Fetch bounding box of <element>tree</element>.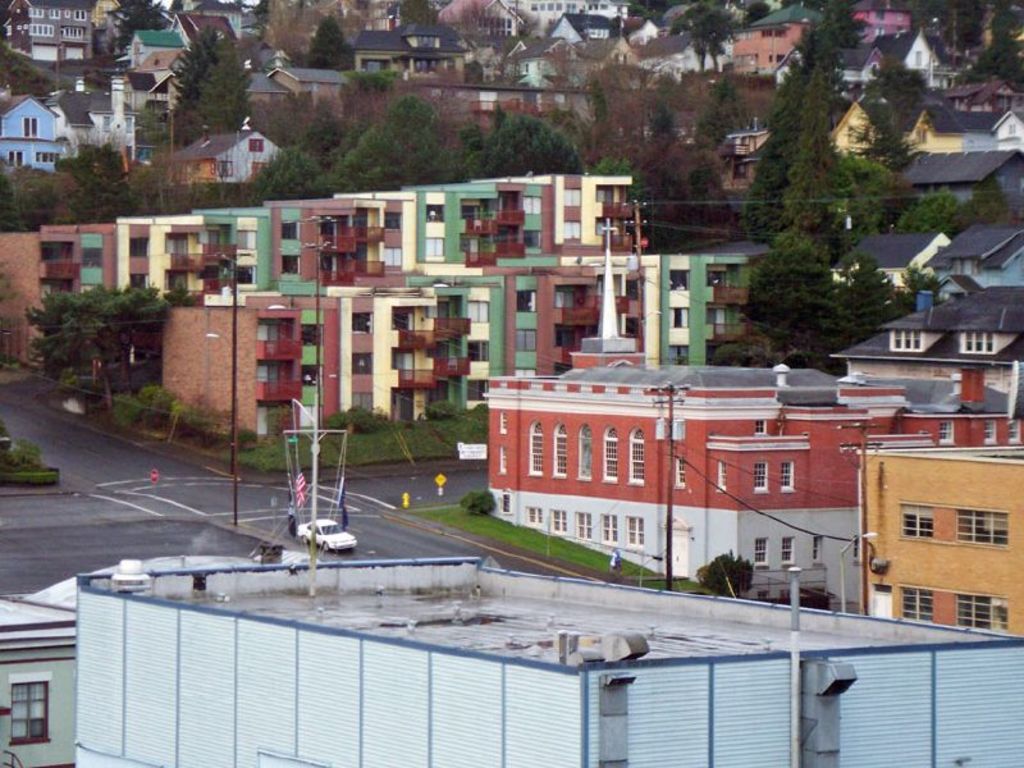
Bbox: [left=466, top=118, right=595, bottom=174].
